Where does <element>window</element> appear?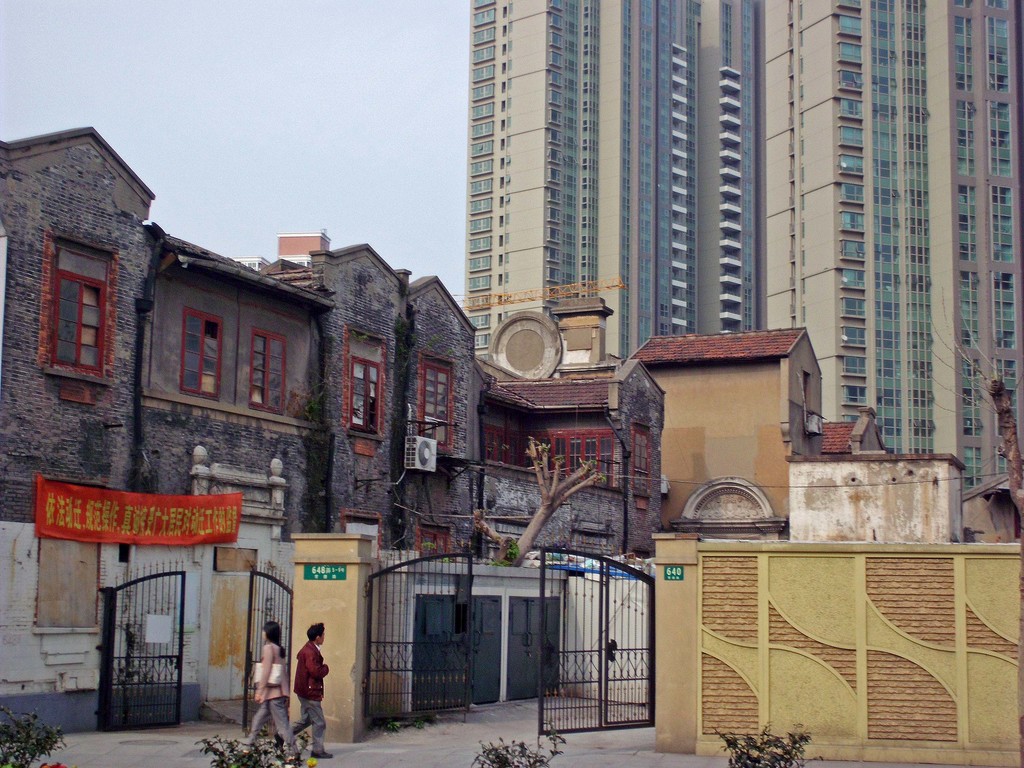
Appears at box=[902, 186, 928, 209].
